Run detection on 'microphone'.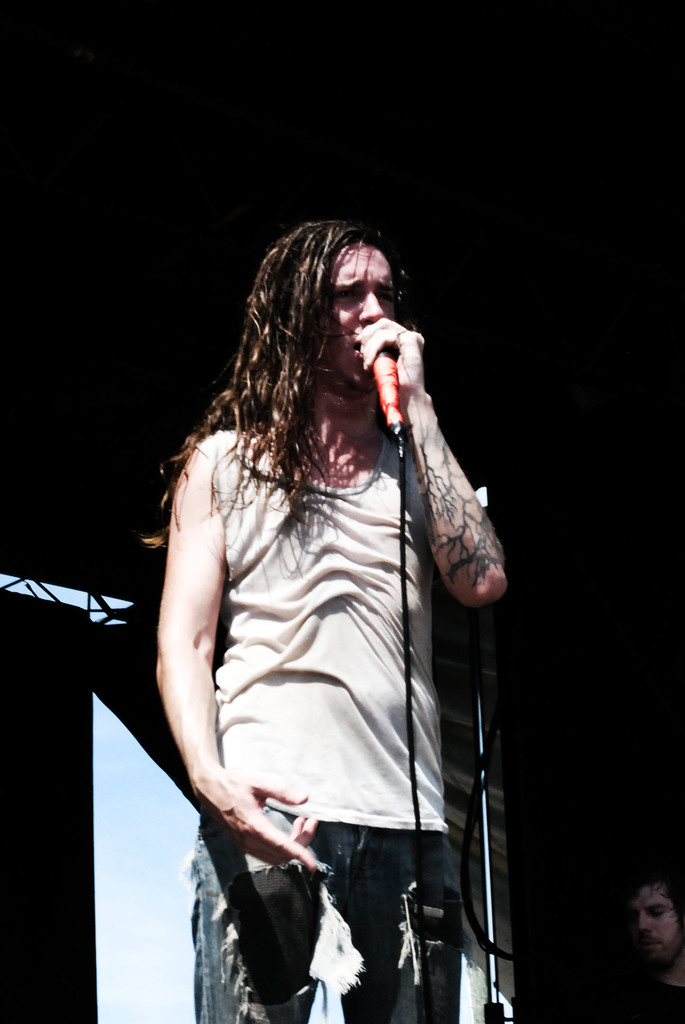
Result: {"left": 363, "top": 320, "right": 442, "bottom": 424}.
